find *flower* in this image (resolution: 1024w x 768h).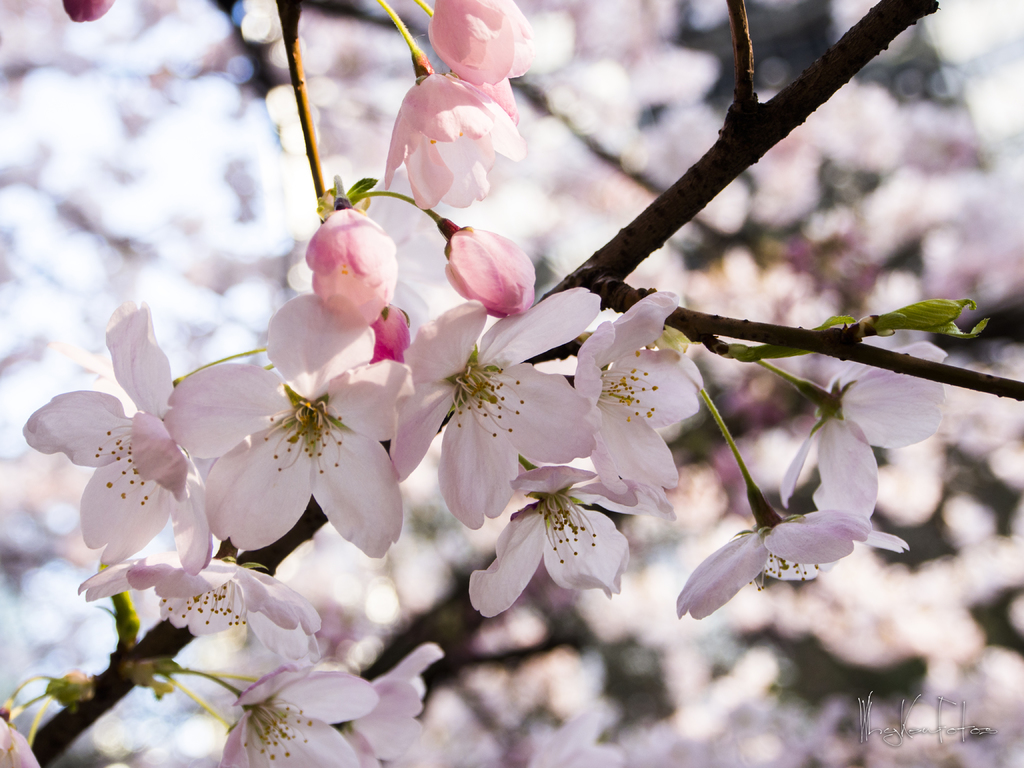
l=465, t=457, r=675, b=622.
